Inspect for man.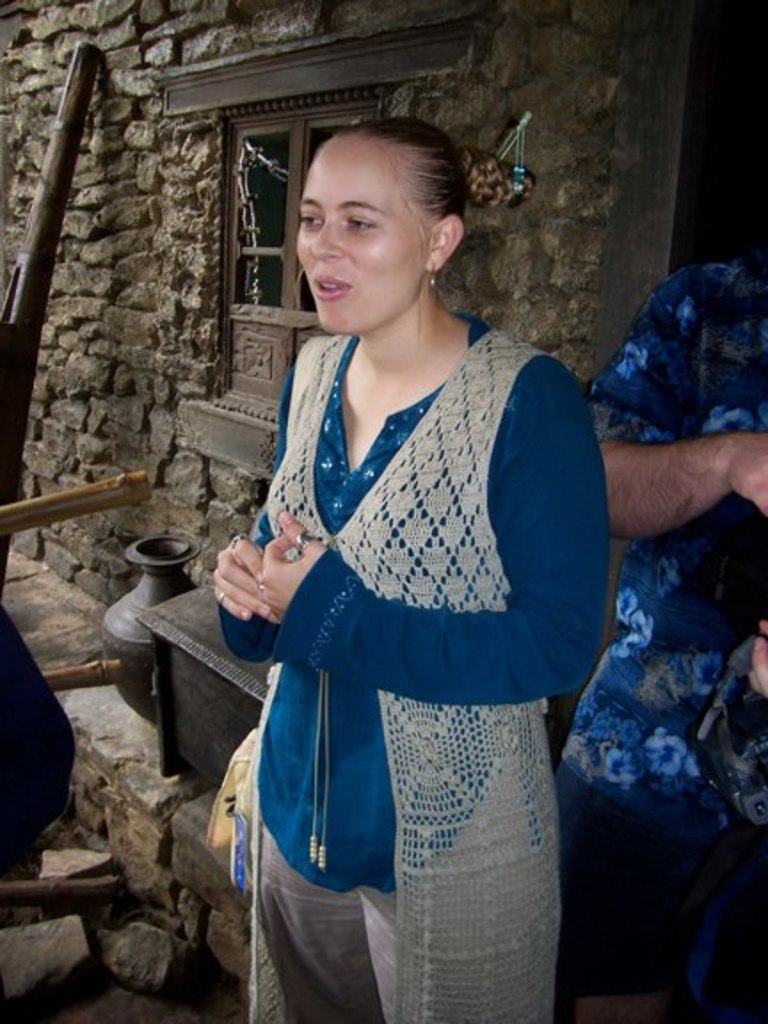
Inspection: bbox=[549, 254, 766, 1022].
